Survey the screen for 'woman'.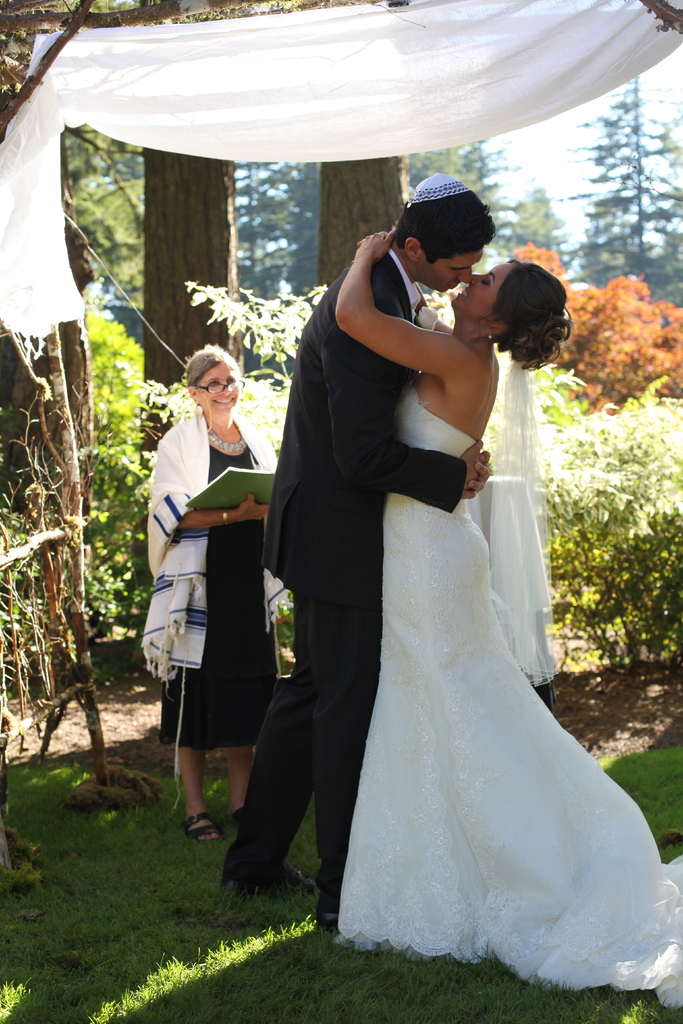
Survey found: rect(294, 178, 643, 1015).
